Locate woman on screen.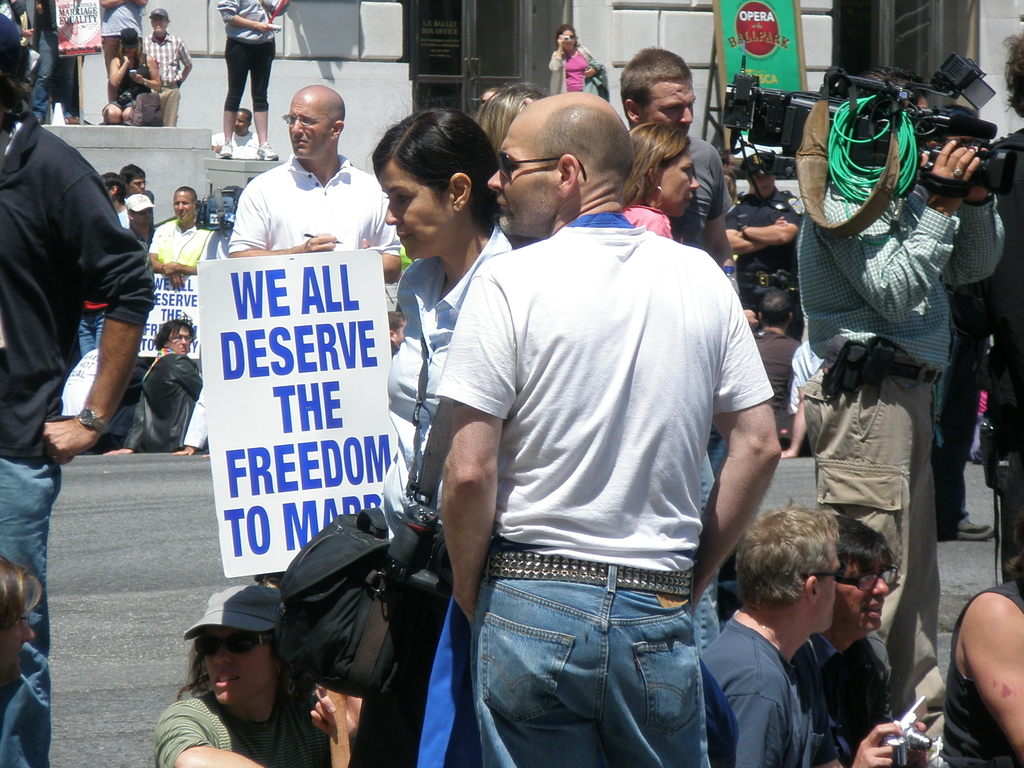
On screen at BBox(138, 598, 310, 766).
